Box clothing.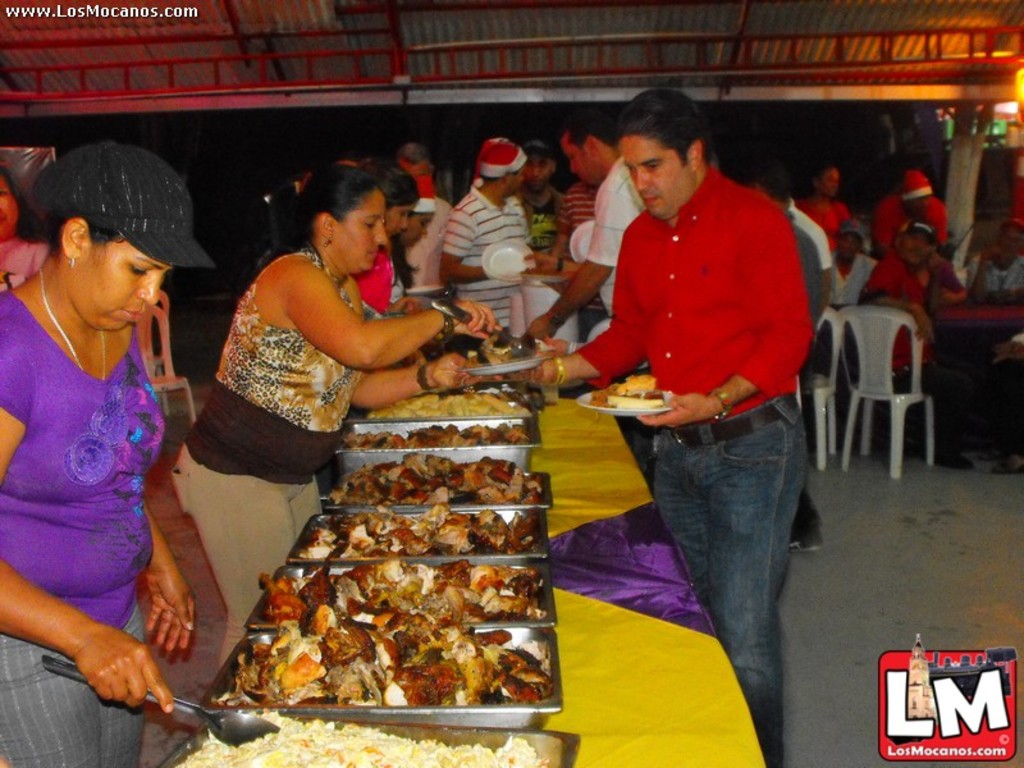
box=[579, 157, 820, 760].
